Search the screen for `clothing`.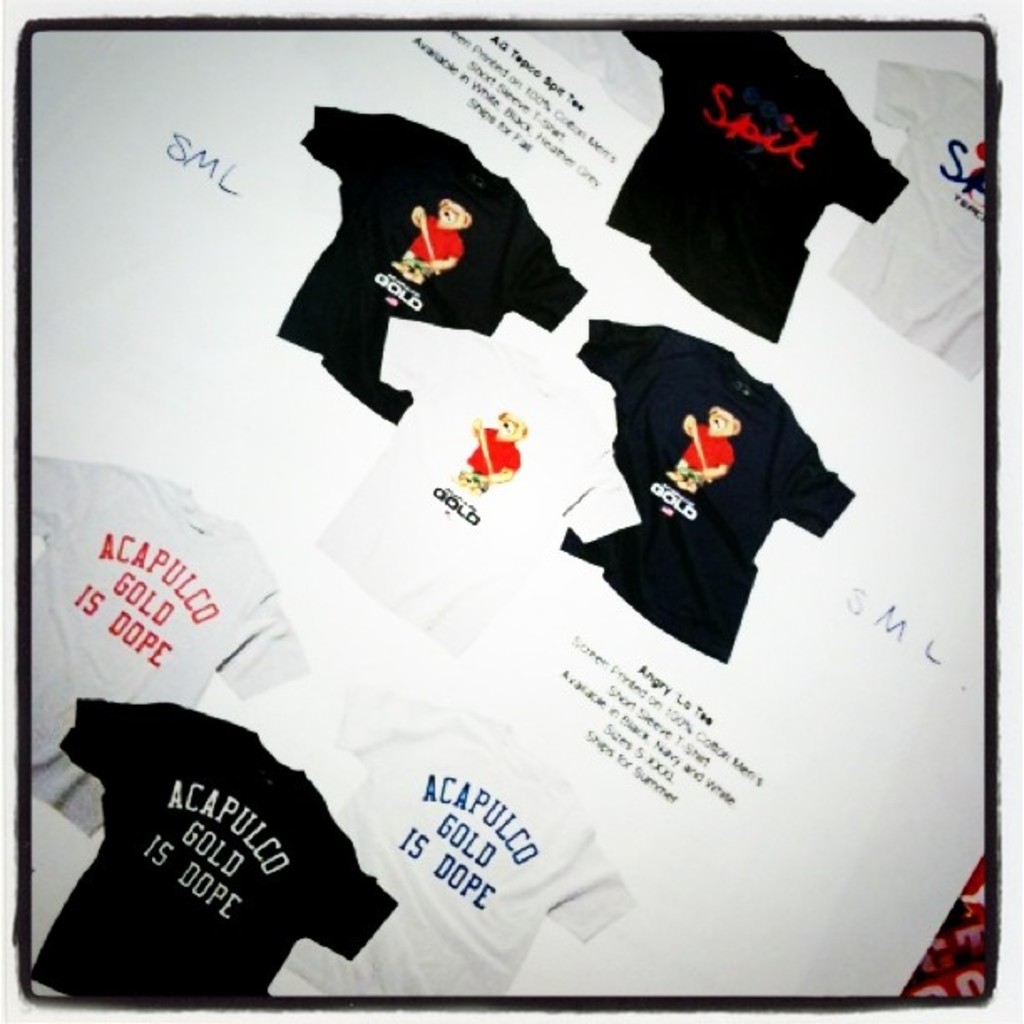
Found at (x1=828, y1=59, x2=987, y2=381).
